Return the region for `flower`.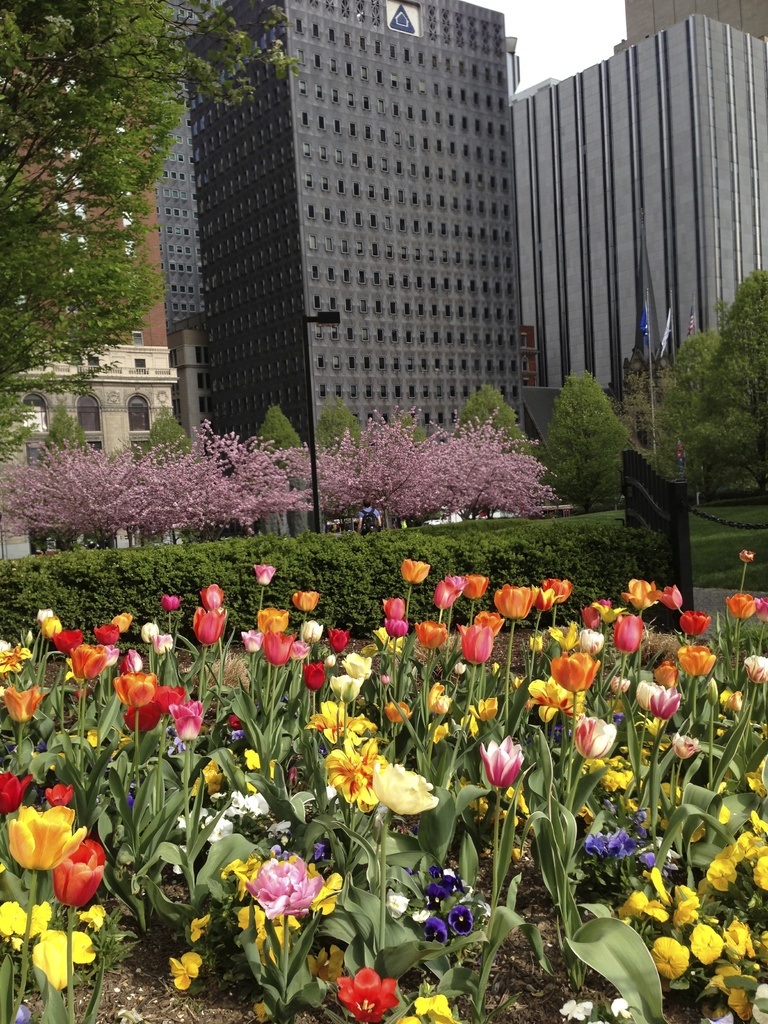
detection(634, 677, 655, 710).
